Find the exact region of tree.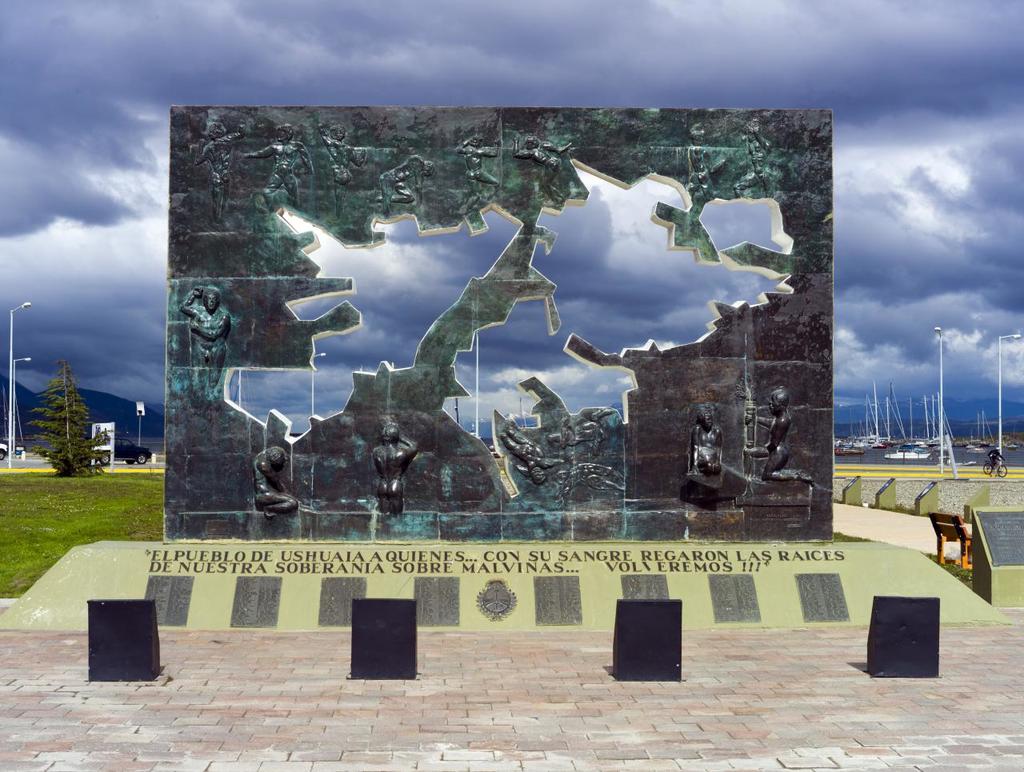
Exact region: {"x1": 13, "y1": 351, "x2": 94, "y2": 469}.
